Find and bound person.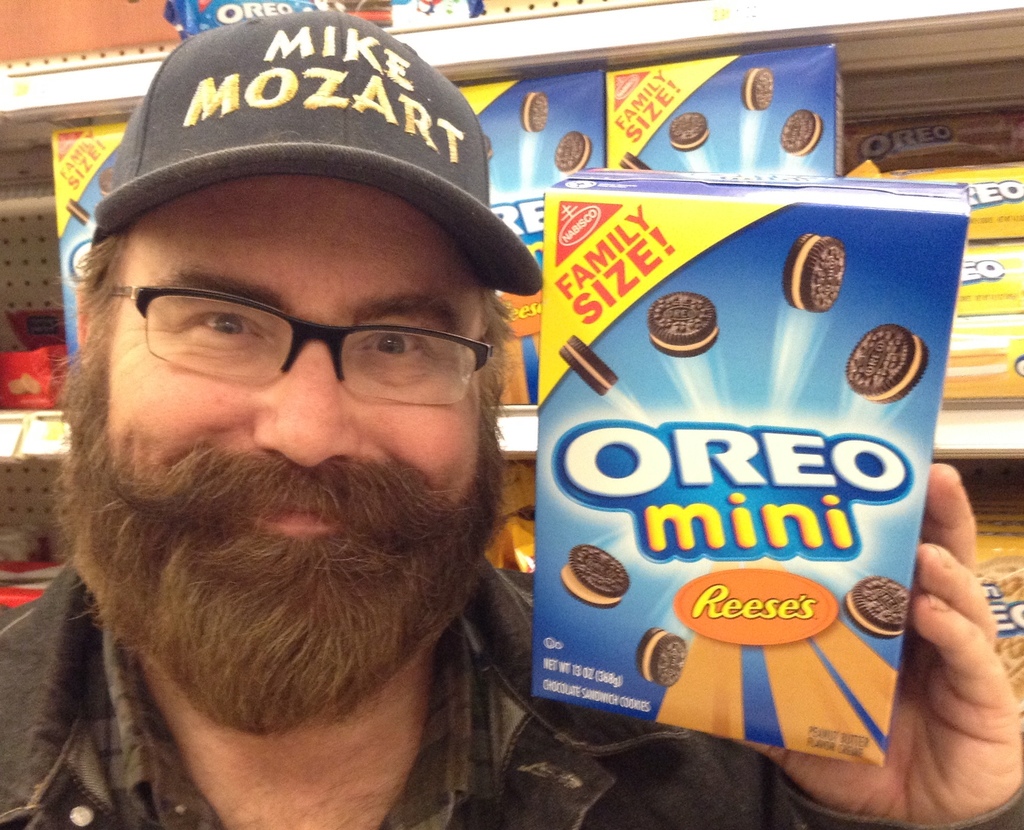
Bound: x1=0 y1=12 x2=1023 y2=829.
